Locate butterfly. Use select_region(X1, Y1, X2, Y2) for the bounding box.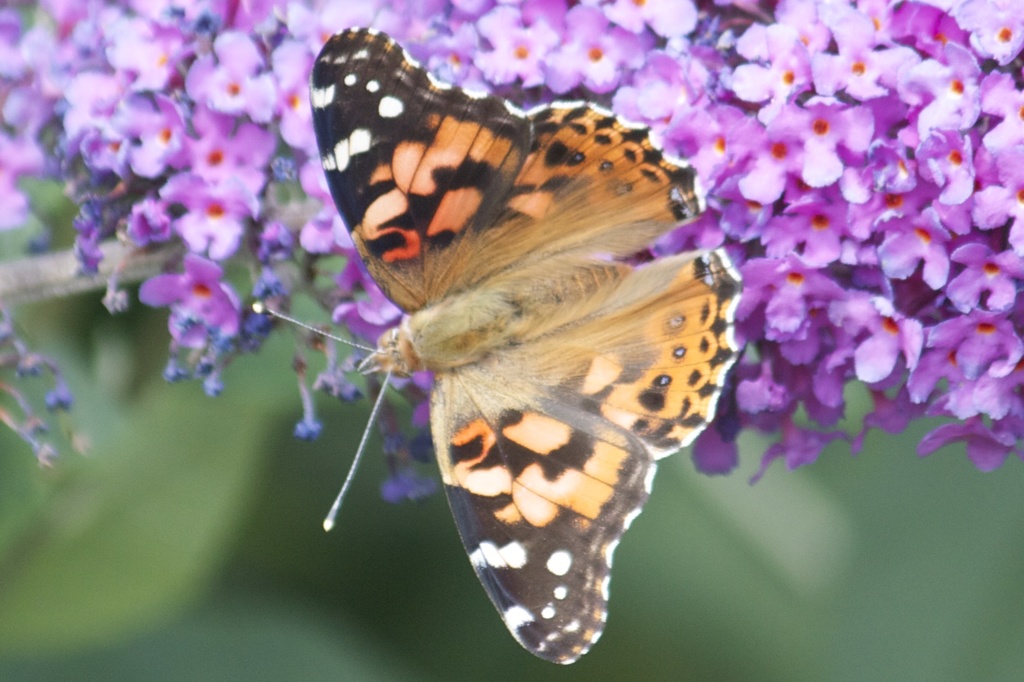
select_region(319, 86, 741, 669).
